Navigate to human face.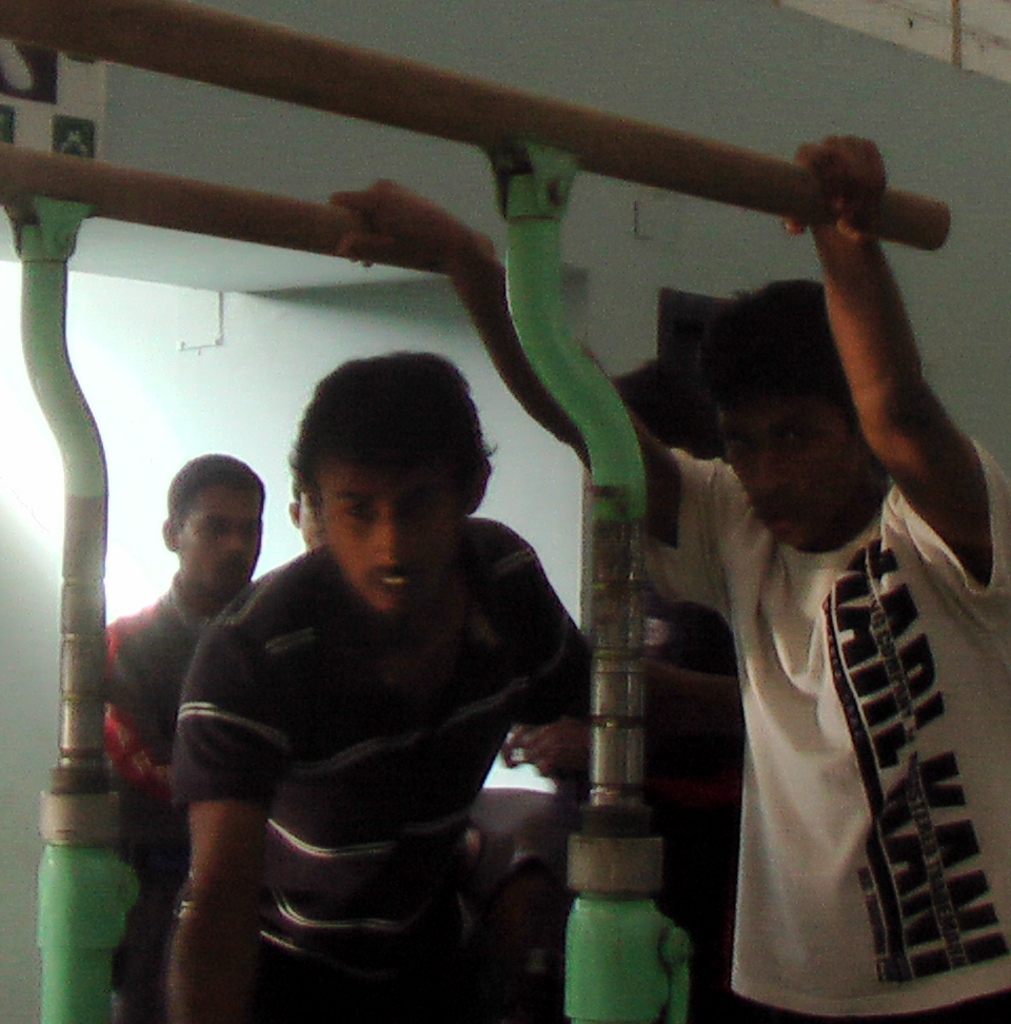
Navigation target: bbox=(322, 451, 462, 616).
